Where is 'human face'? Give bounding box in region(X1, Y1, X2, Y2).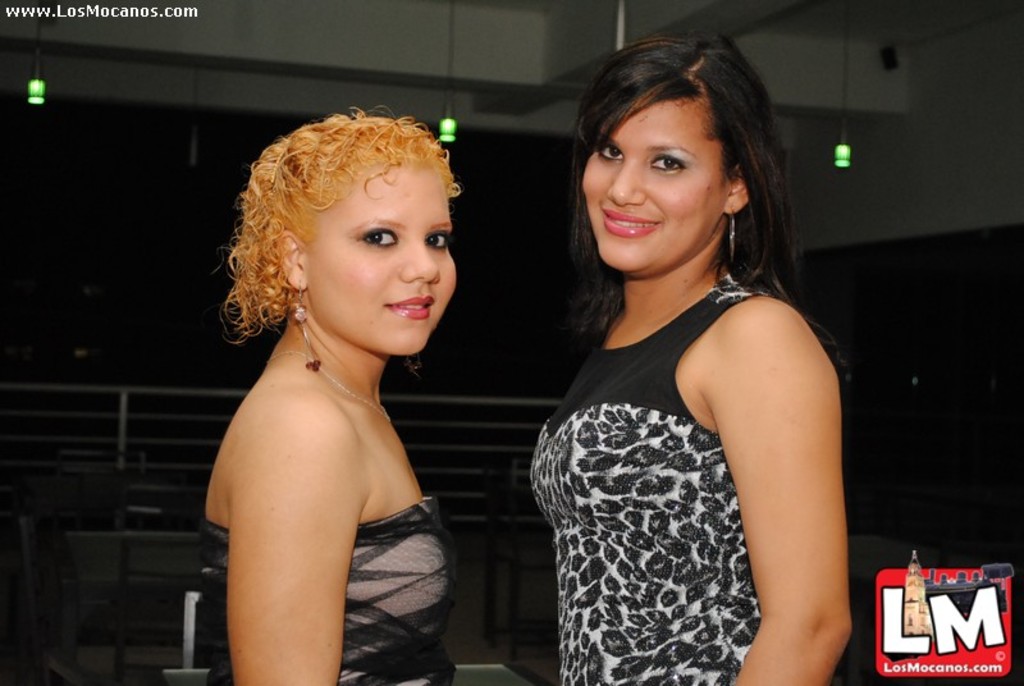
region(582, 96, 722, 273).
